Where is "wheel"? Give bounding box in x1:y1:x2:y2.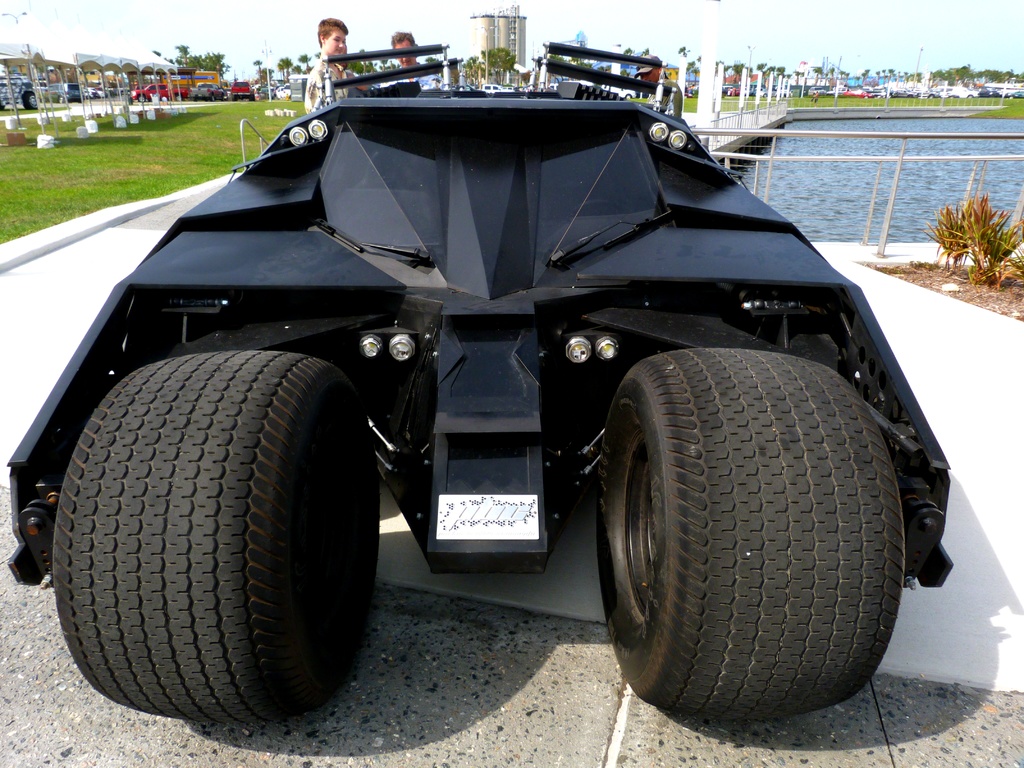
52:348:378:723.
